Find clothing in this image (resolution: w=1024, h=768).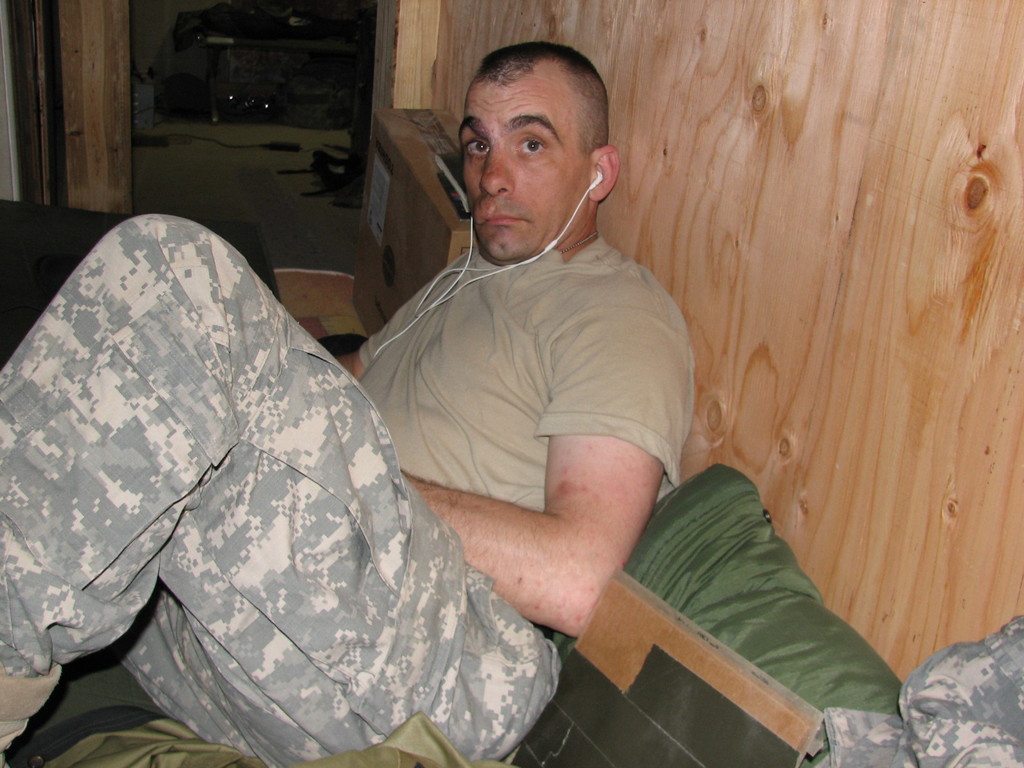
box=[85, 161, 670, 751].
